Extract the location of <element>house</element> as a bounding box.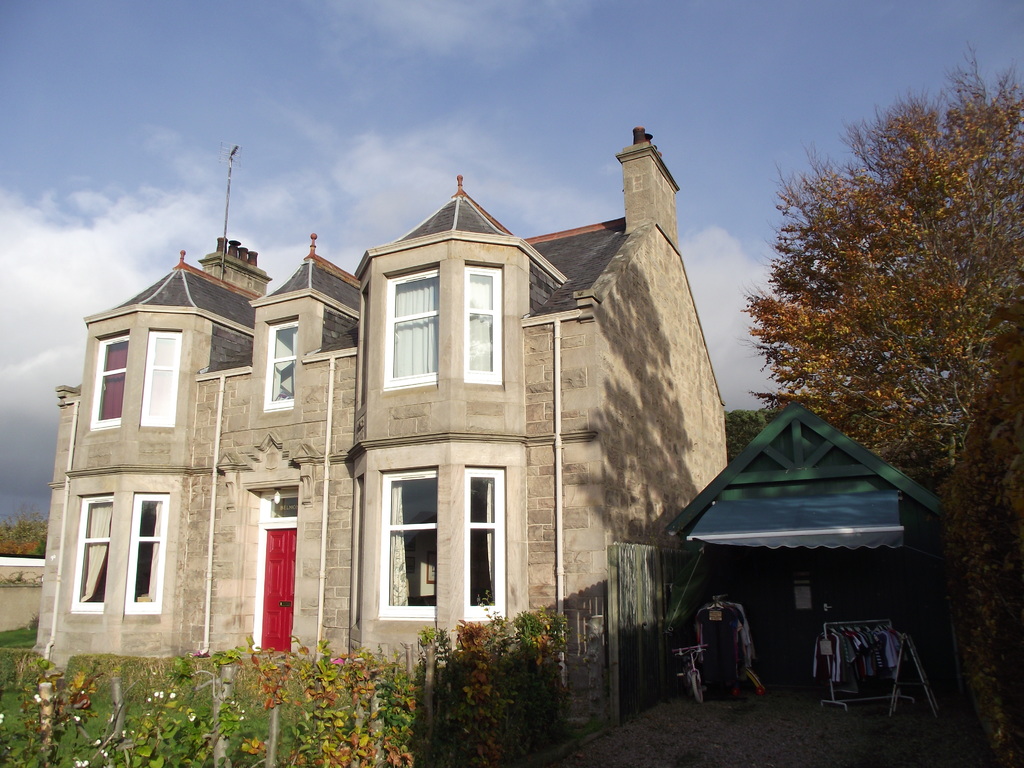
bbox(80, 143, 755, 708).
